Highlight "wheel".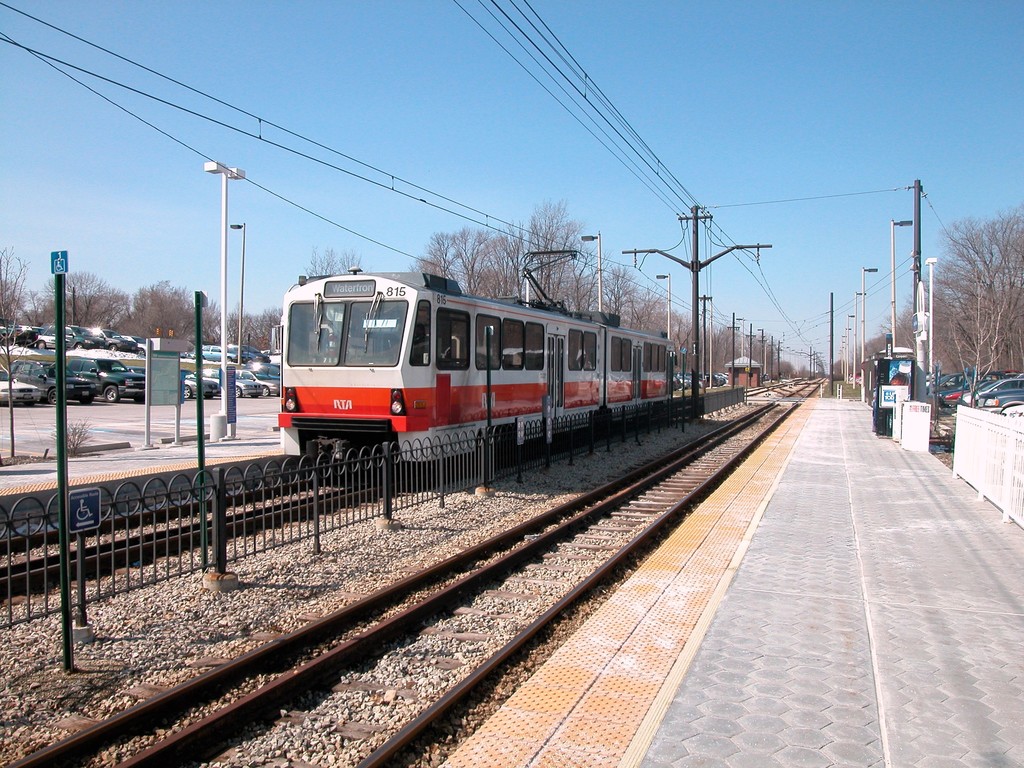
Highlighted region: <region>133, 348, 145, 357</region>.
